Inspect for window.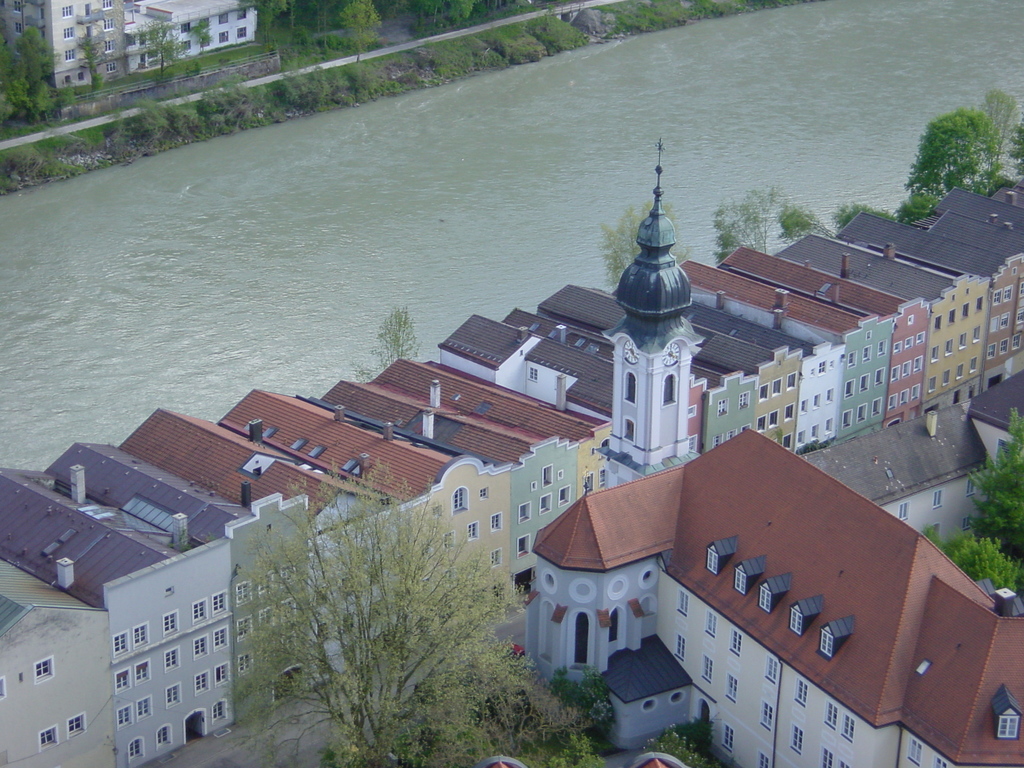
Inspection: (424, 539, 435, 565).
